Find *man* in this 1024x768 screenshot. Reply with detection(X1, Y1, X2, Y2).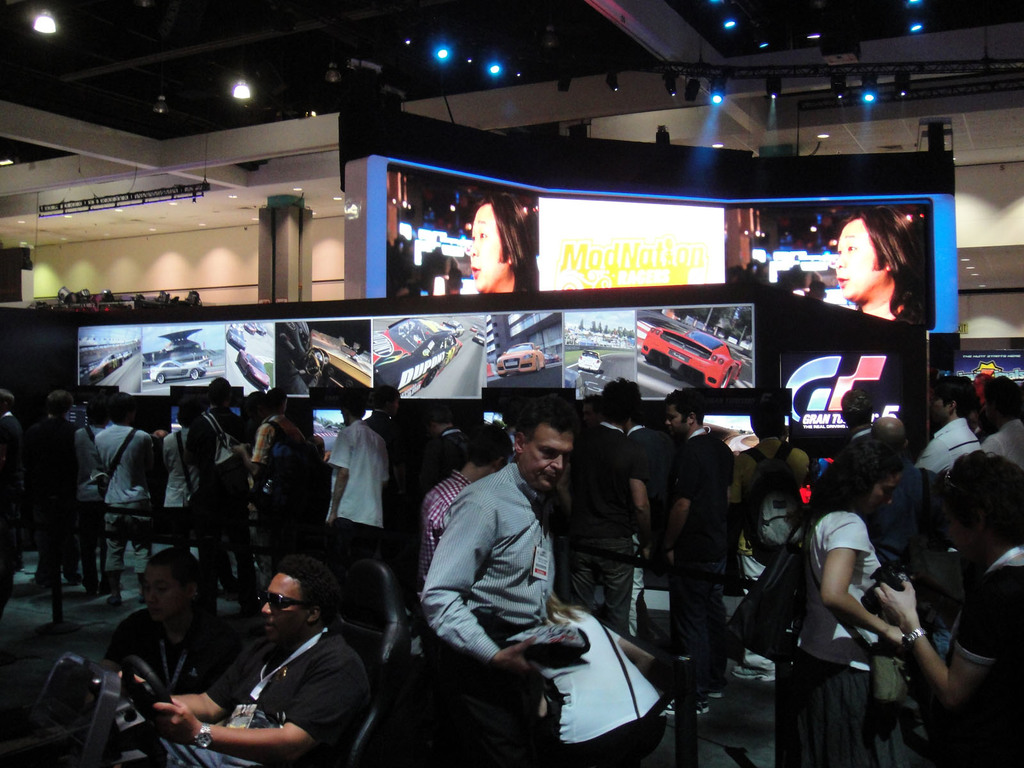
detection(152, 554, 372, 767).
